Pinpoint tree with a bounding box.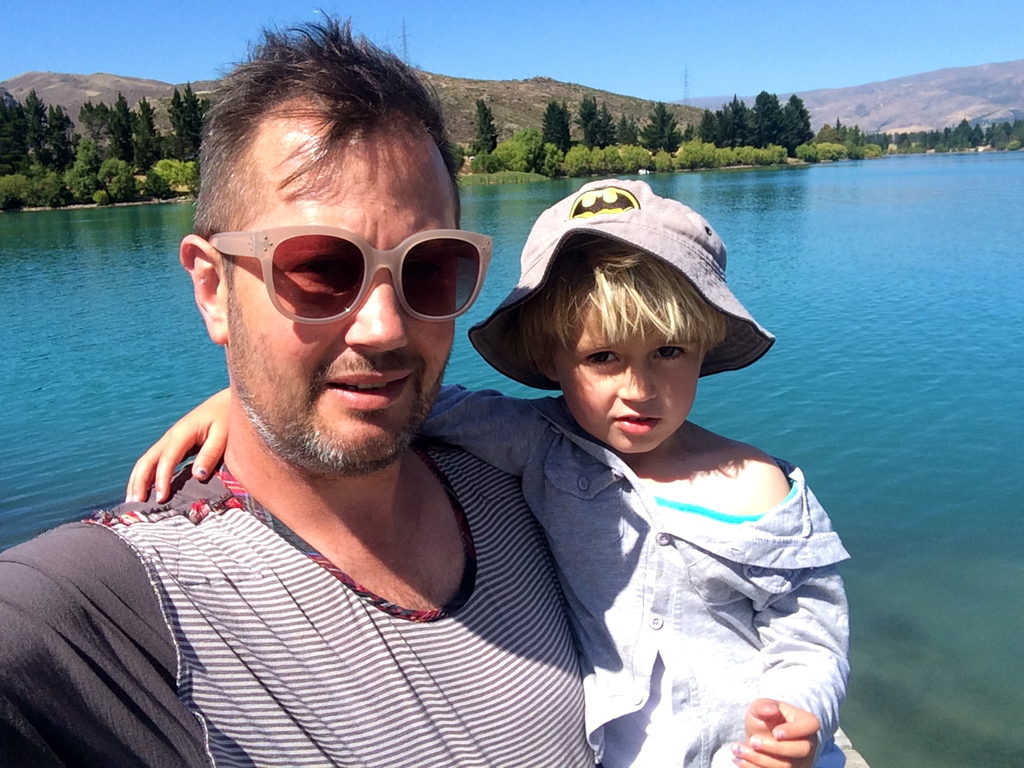
region(866, 142, 884, 158).
